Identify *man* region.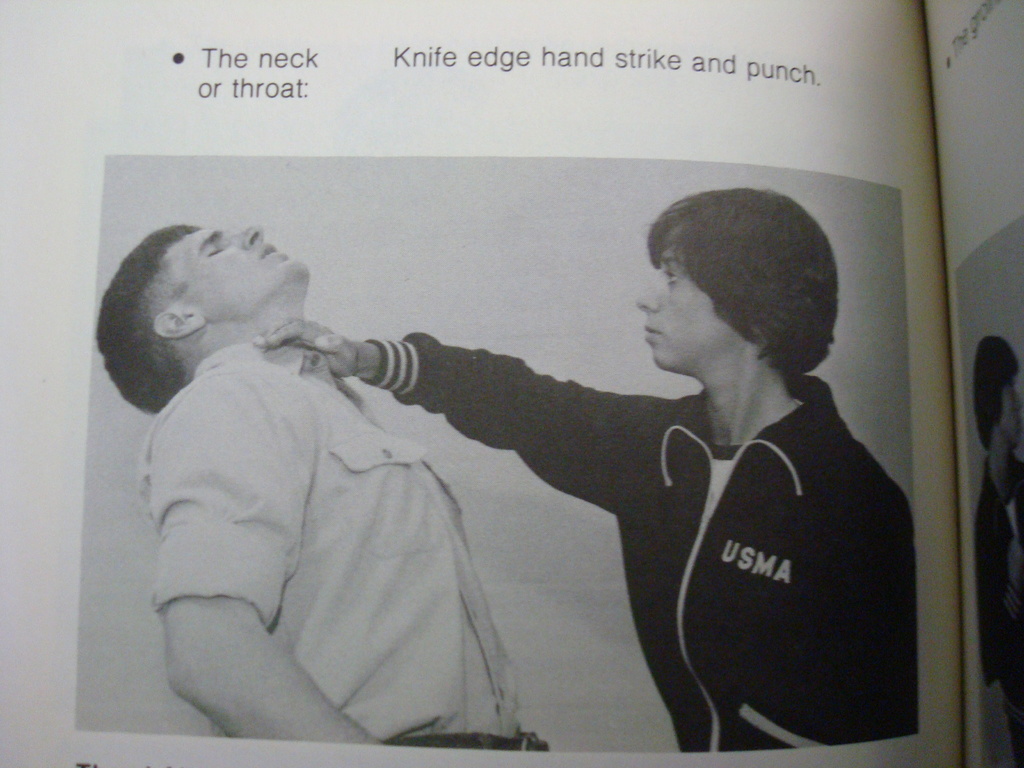
Region: bbox=[105, 198, 574, 733].
